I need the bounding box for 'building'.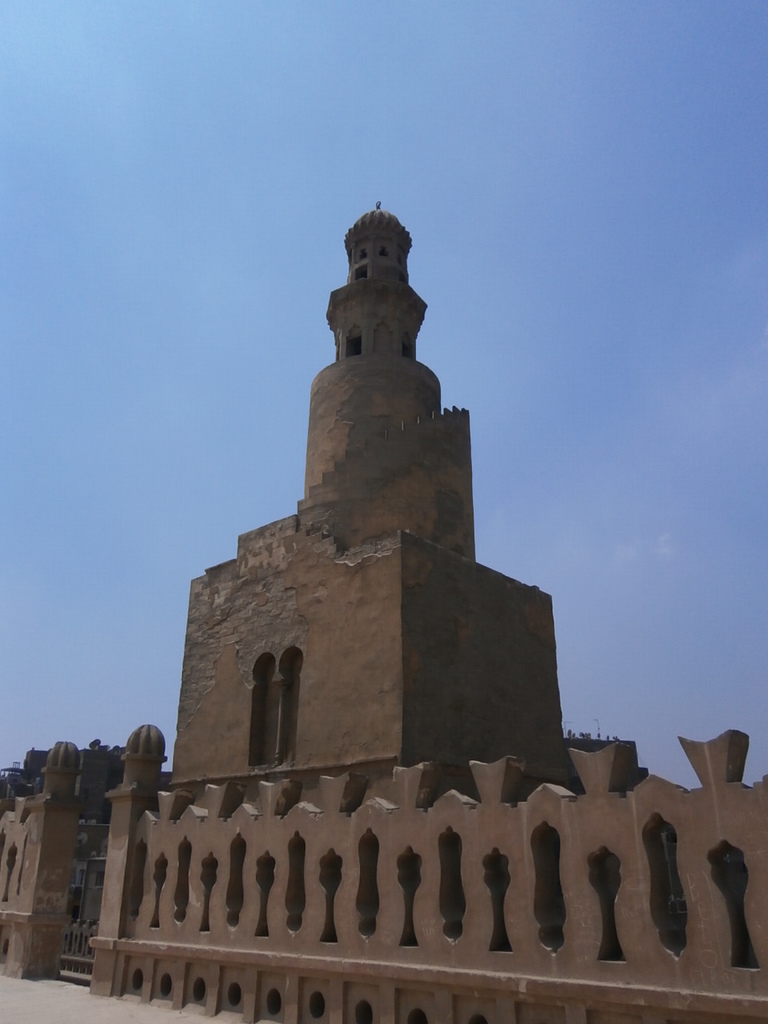
Here it is: rect(164, 202, 576, 797).
